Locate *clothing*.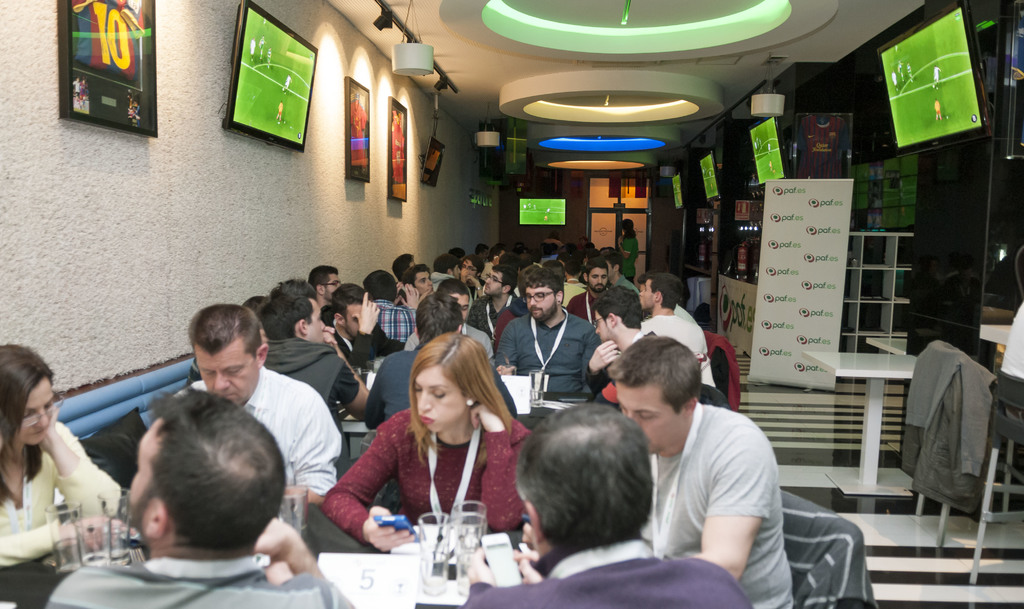
Bounding box: BBox(485, 298, 595, 410).
